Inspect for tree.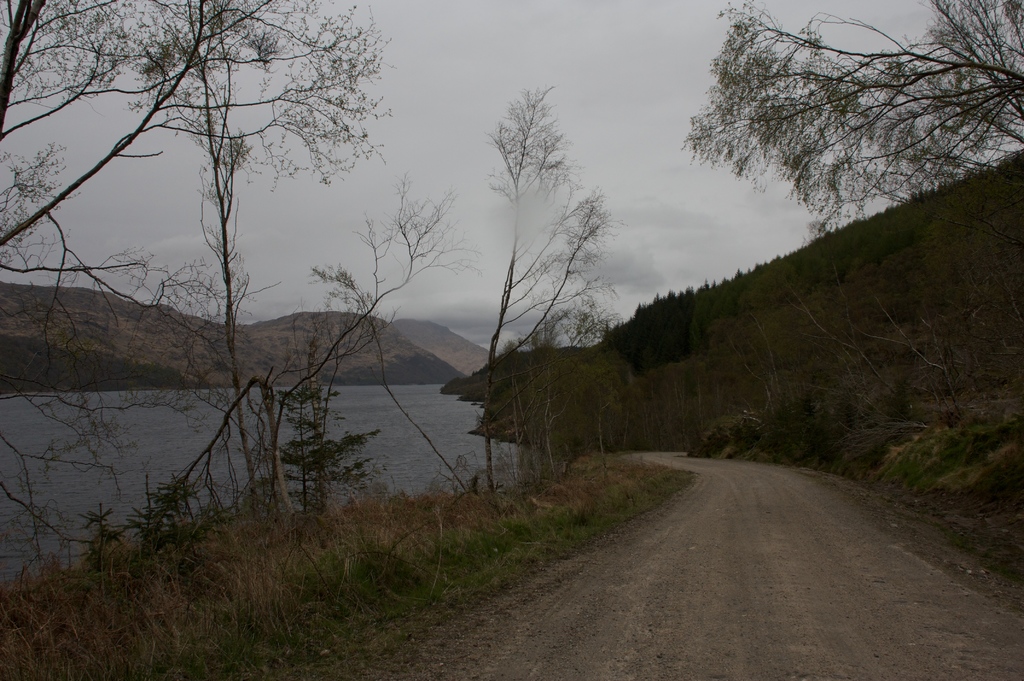
Inspection: box=[685, 0, 1023, 240].
